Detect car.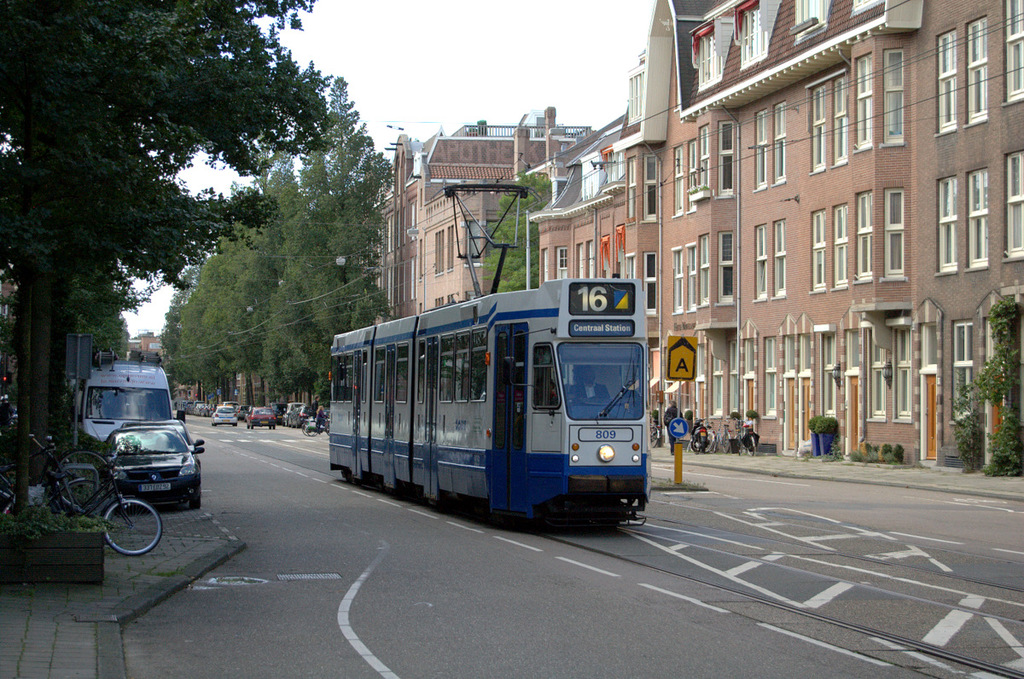
Detected at {"left": 271, "top": 402, "right": 285, "bottom": 424}.
